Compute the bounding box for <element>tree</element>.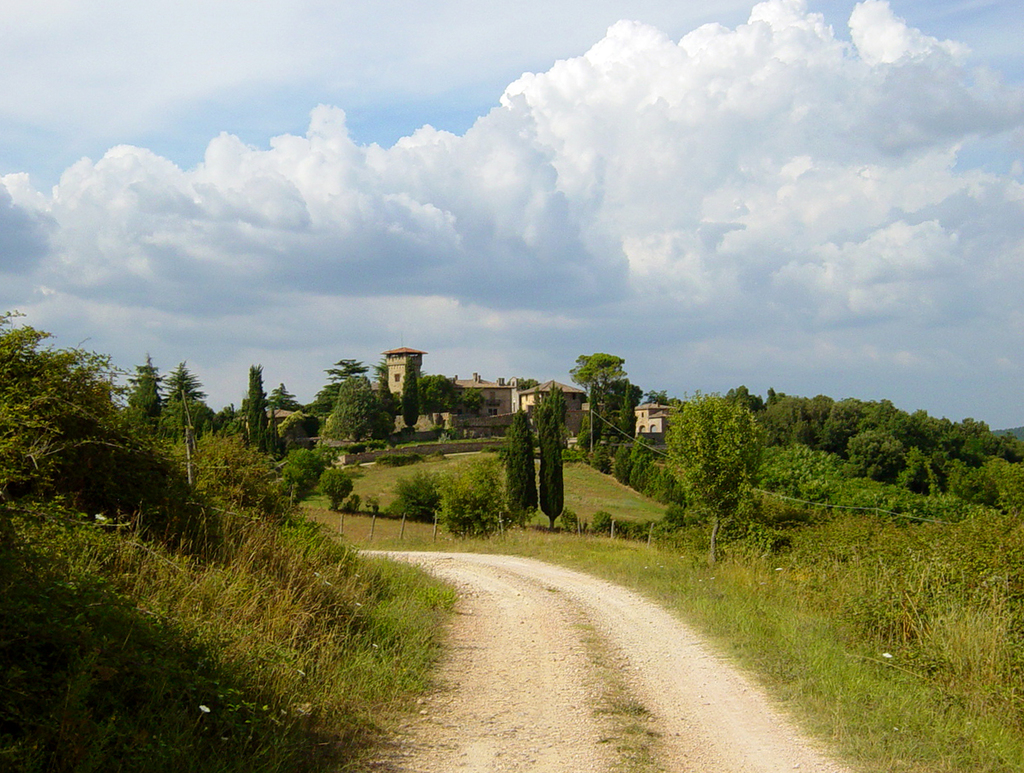
box=[564, 348, 630, 401].
